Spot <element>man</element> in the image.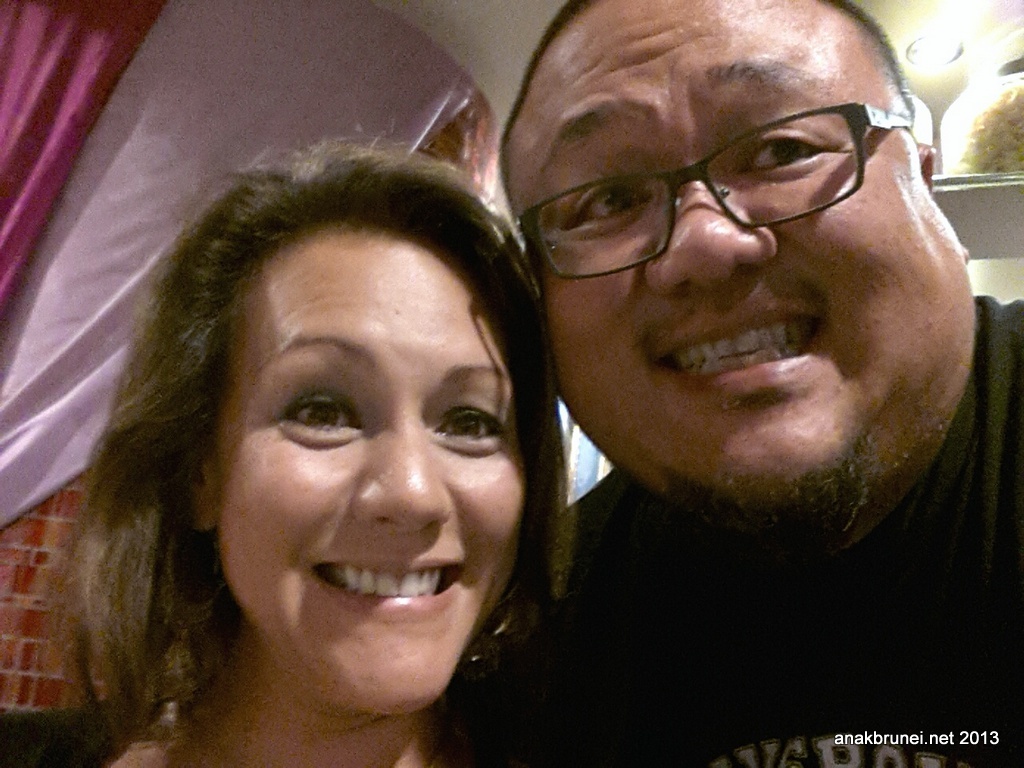
<element>man</element> found at crop(0, 0, 1023, 763).
